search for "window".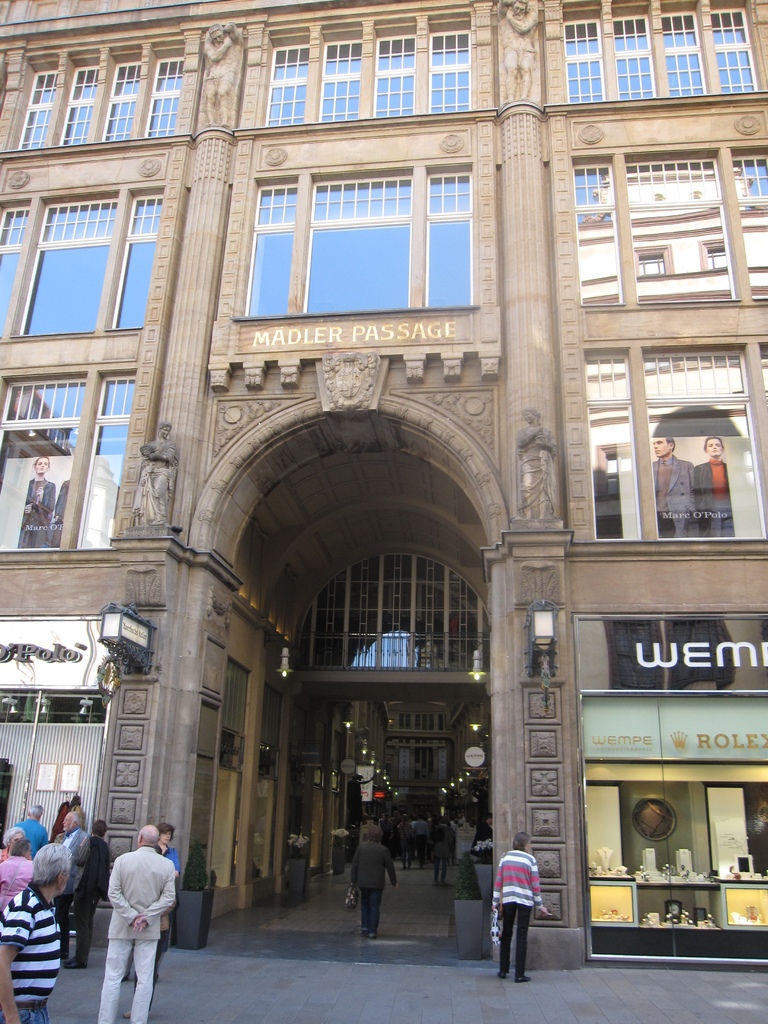
Found at 19:67:59:151.
